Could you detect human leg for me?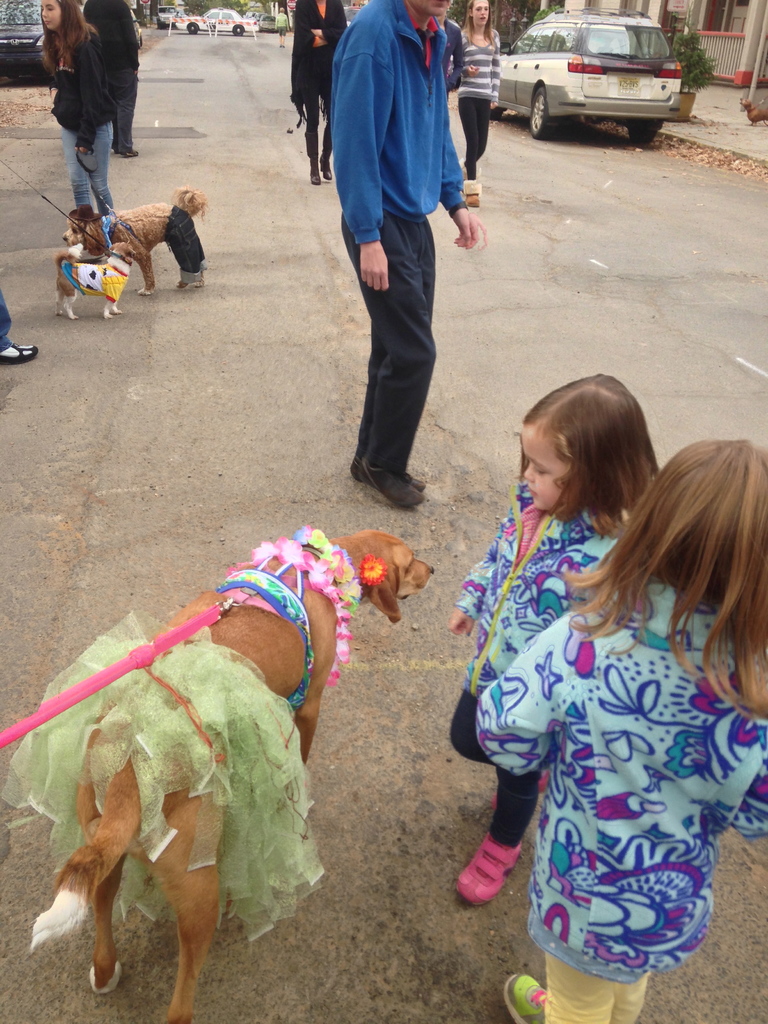
Detection result: <region>449, 689, 501, 764</region>.
